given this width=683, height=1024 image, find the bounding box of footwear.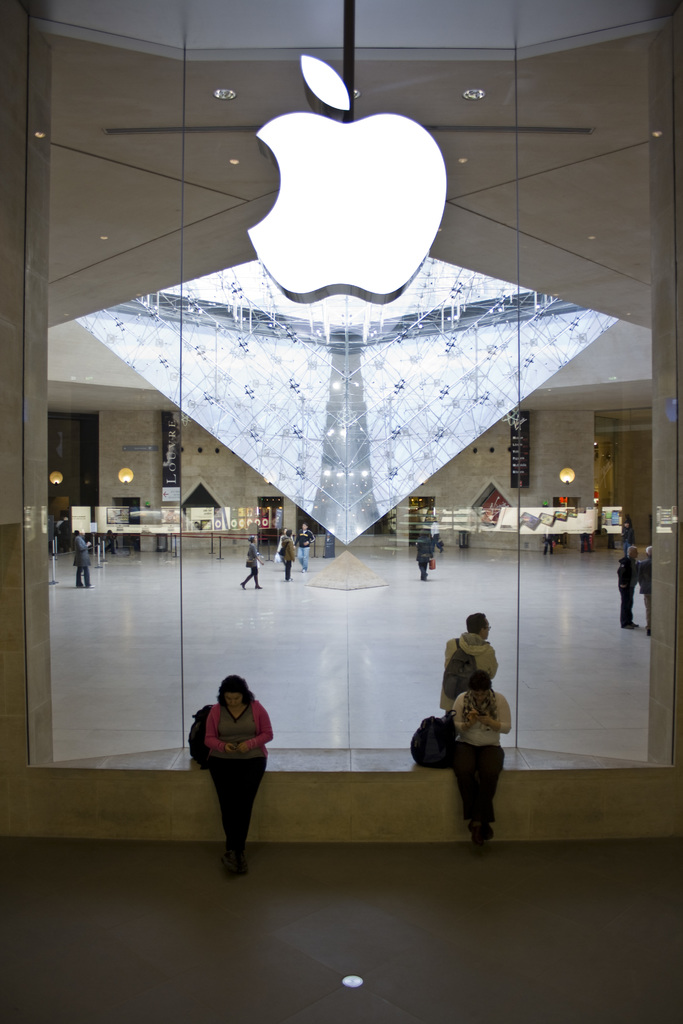
{"left": 84, "top": 582, "right": 96, "bottom": 593}.
